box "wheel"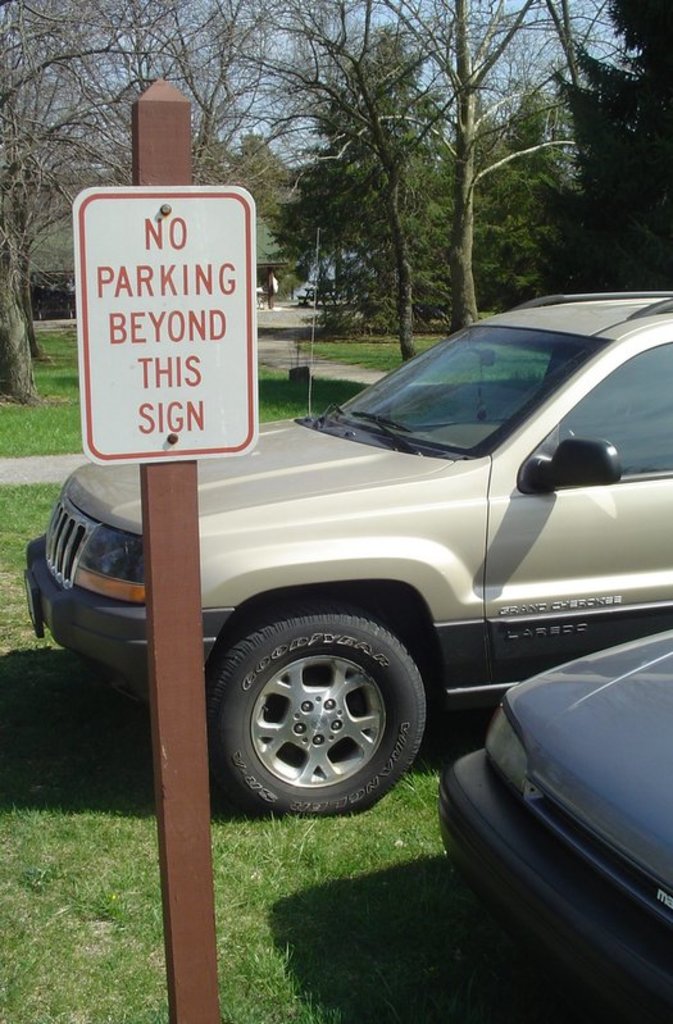
(205,581,426,816)
